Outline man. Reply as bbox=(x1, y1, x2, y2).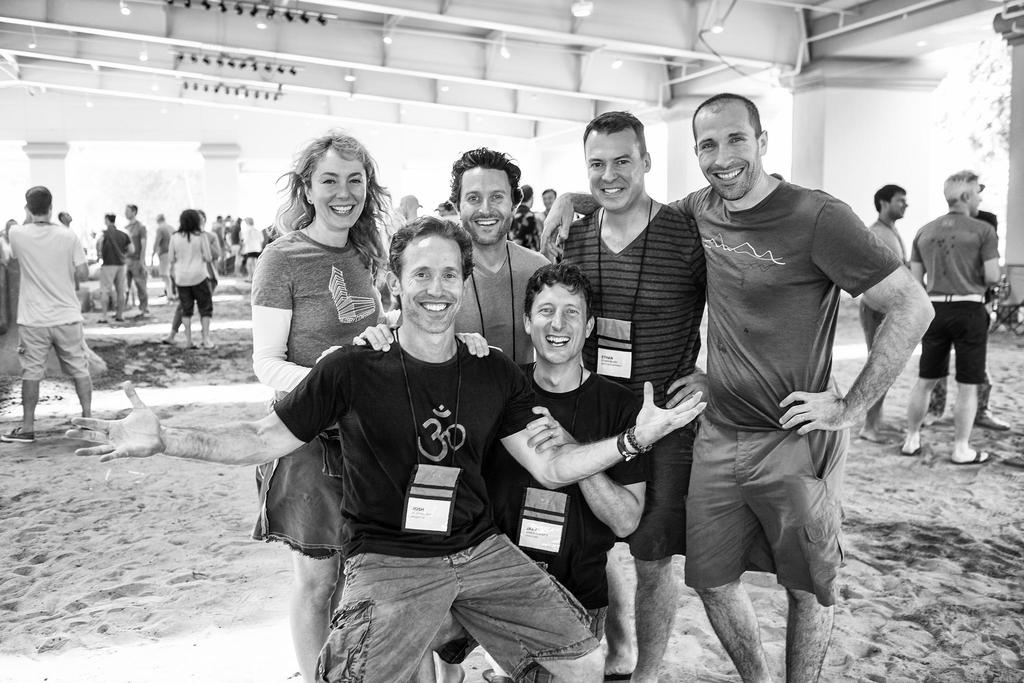
bbox=(6, 176, 101, 441).
